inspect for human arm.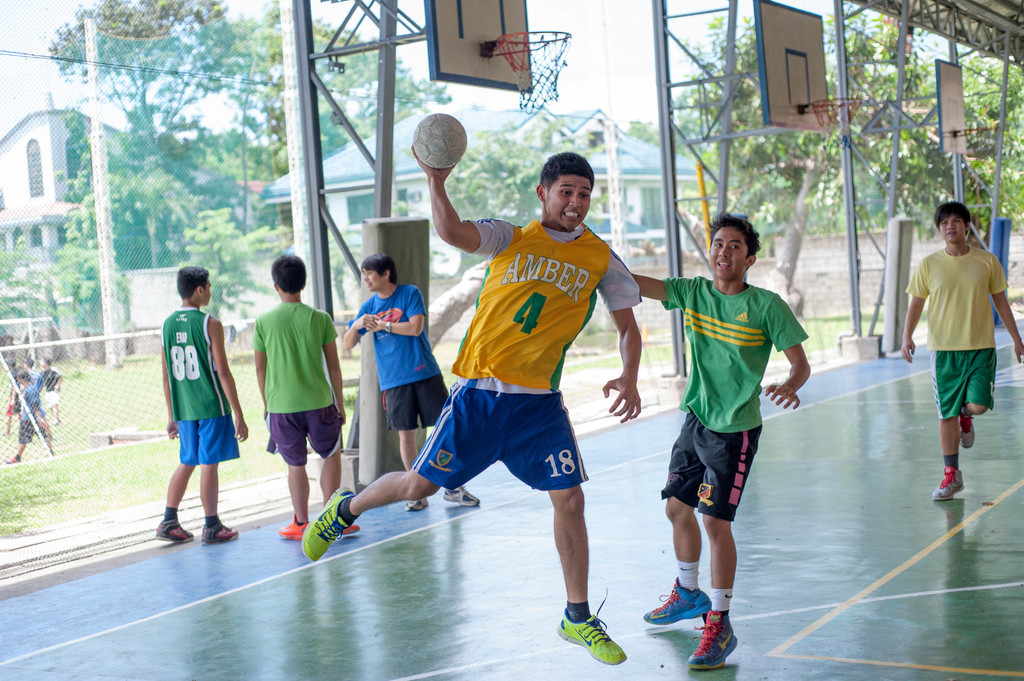
Inspection: 211, 311, 249, 442.
